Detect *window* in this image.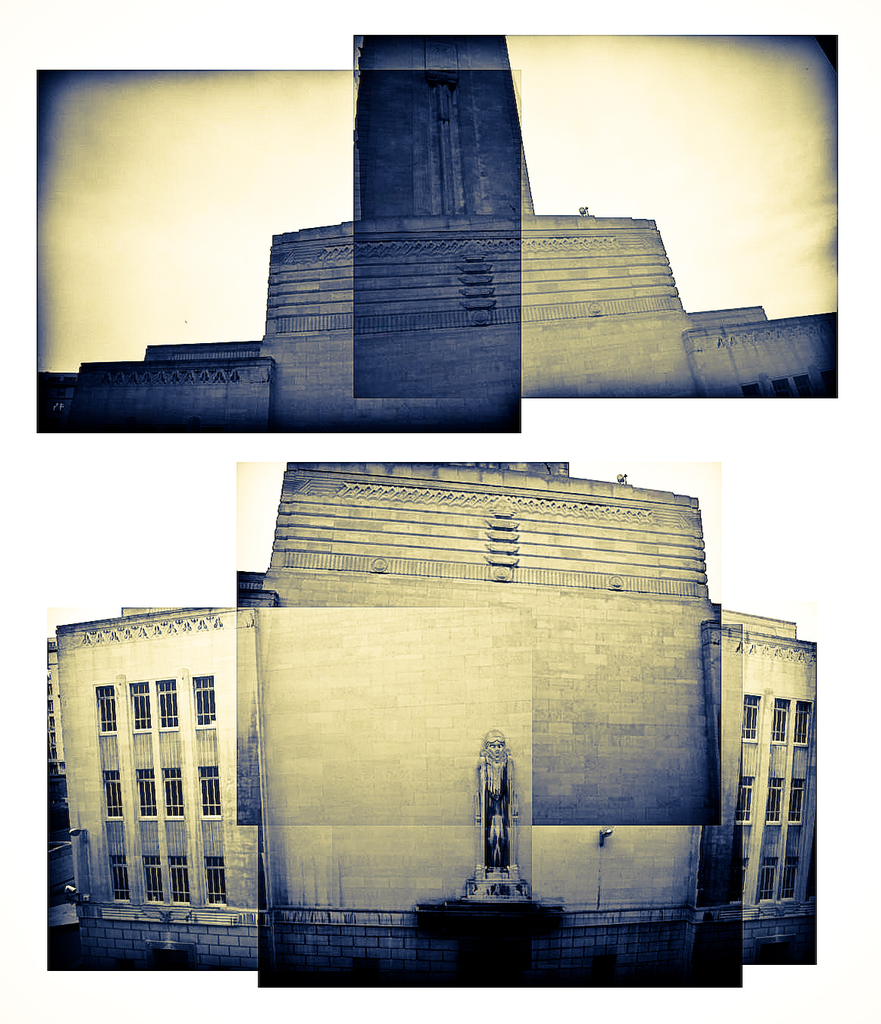
Detection: [left=784, top=863, right=799, bottom=898].
